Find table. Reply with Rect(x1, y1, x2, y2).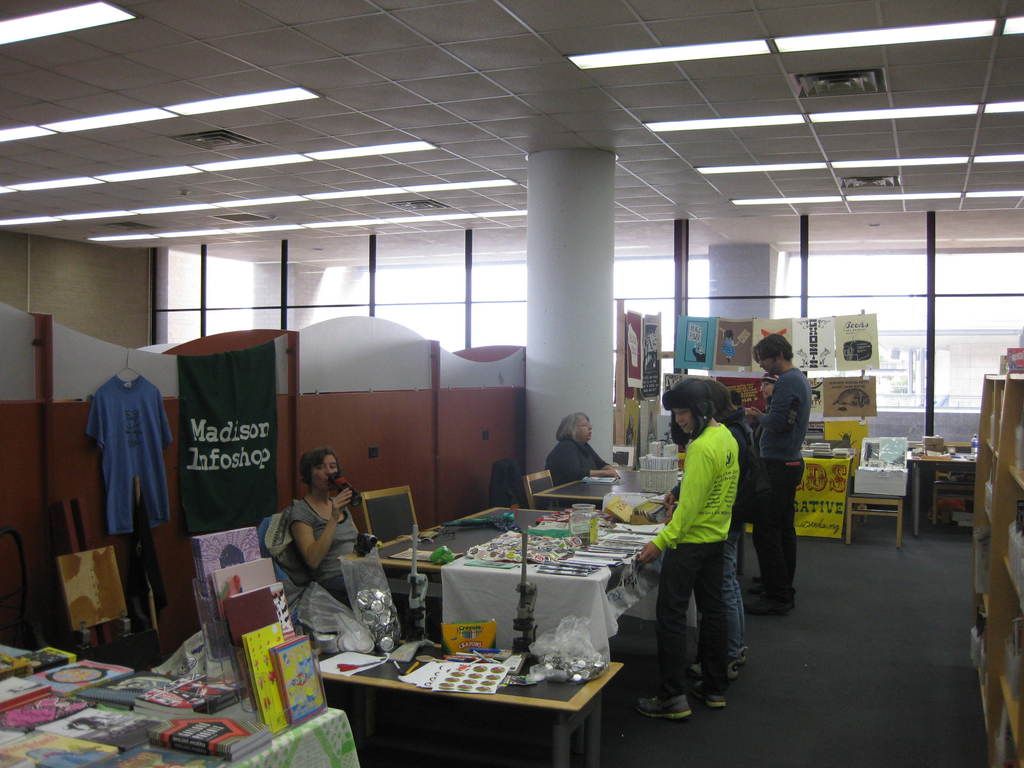
Rect(0, 644, 364, 767).
